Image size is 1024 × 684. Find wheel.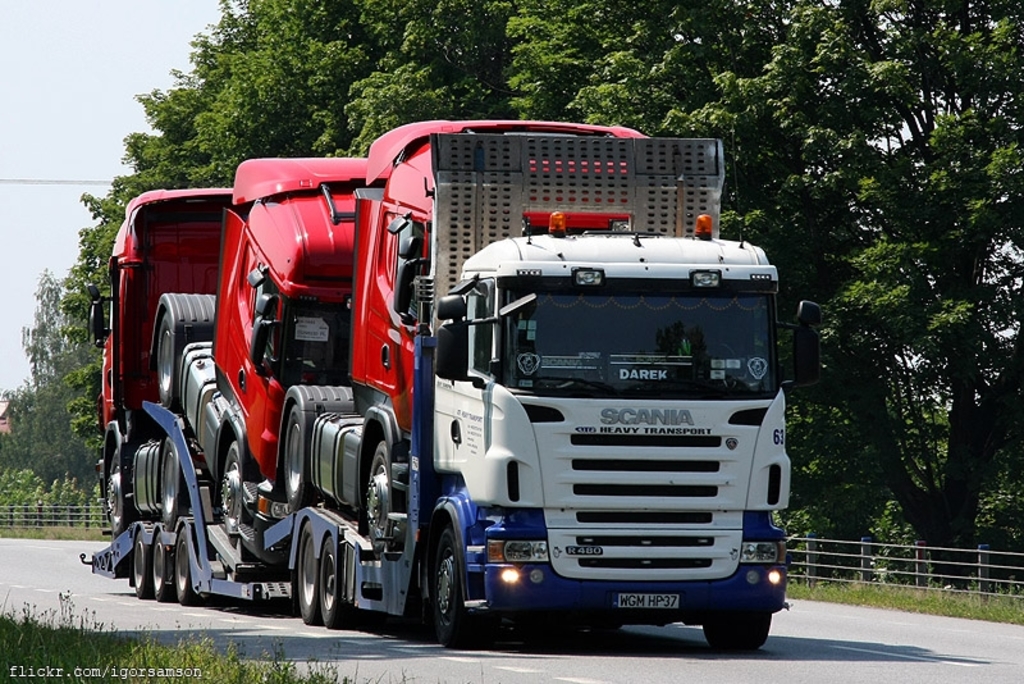
rect(154, 310, 173, 412).
